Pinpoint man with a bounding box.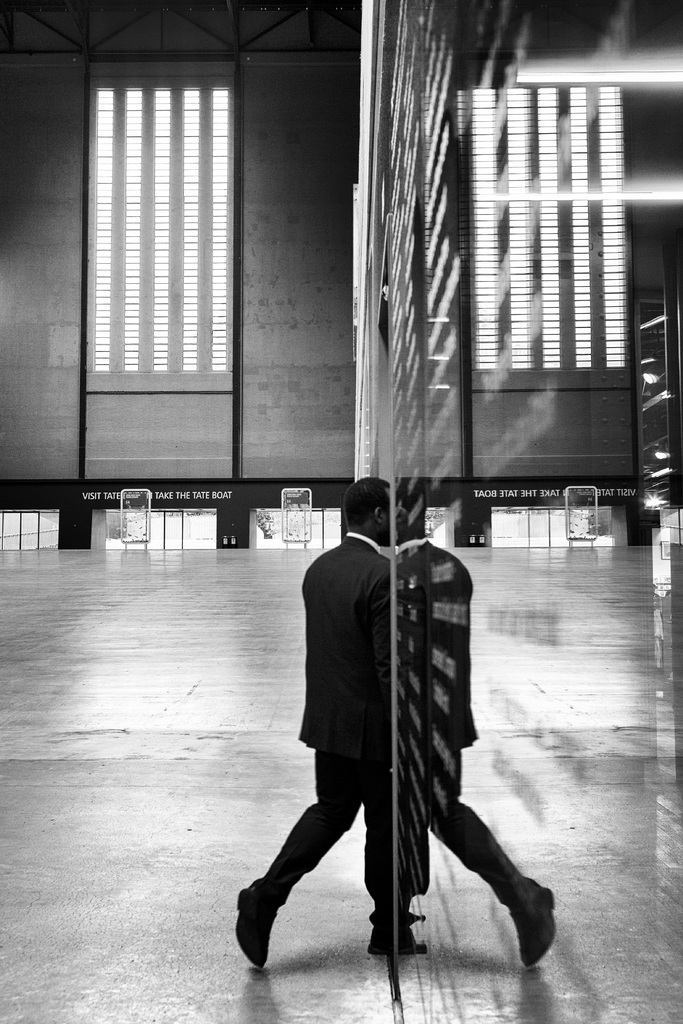
bbox=[268, 476, 501, 993].
